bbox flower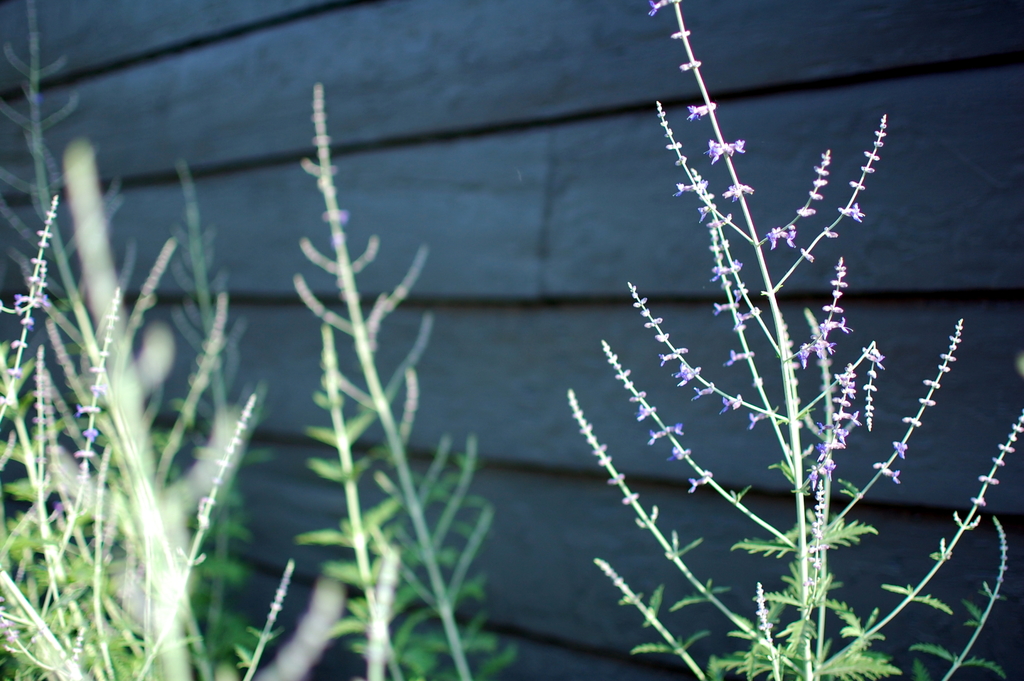
712:303:728:313
